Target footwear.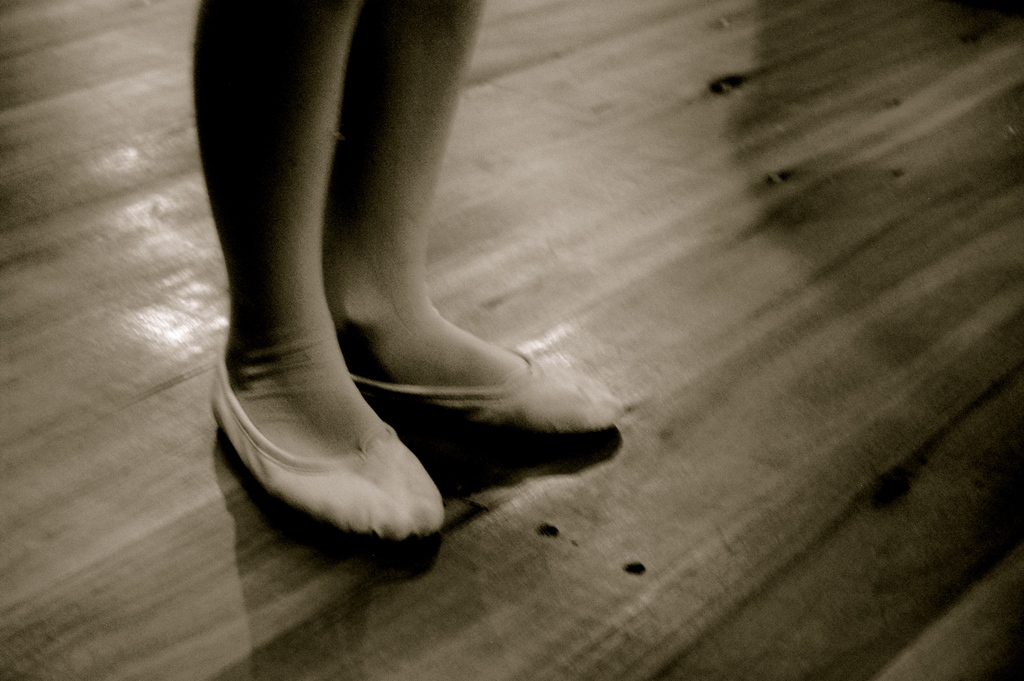
Target region: 214,339,456,549.
